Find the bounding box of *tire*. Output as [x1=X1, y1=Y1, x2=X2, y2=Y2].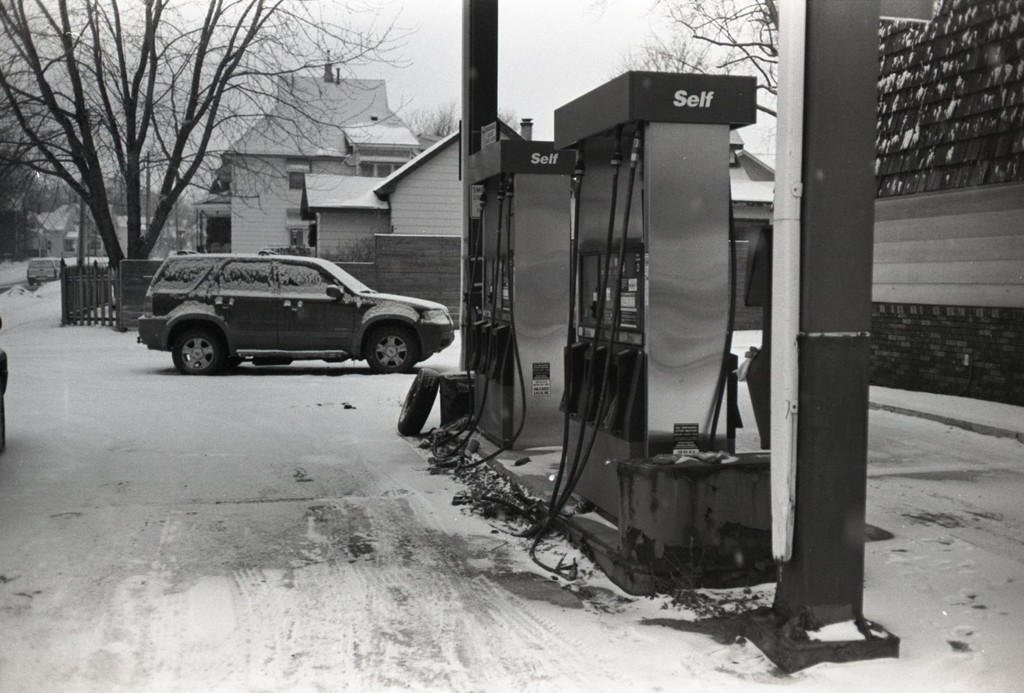
[x1=0, y1=380, x2=7, y2=452].
